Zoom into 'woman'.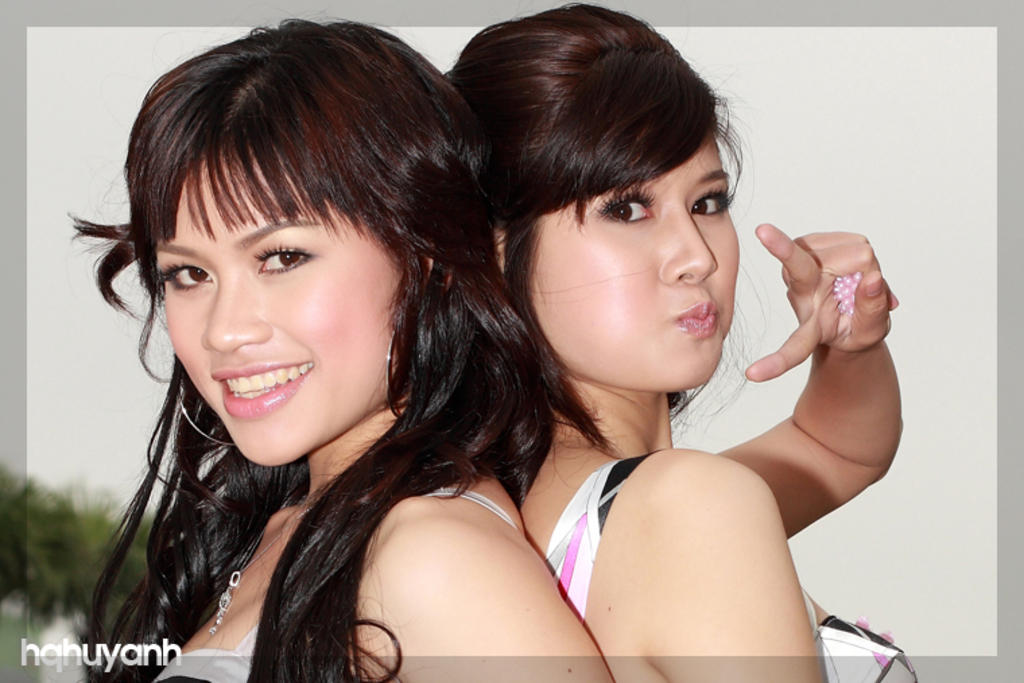
Zoom target: 442, 3, 908, 682.
